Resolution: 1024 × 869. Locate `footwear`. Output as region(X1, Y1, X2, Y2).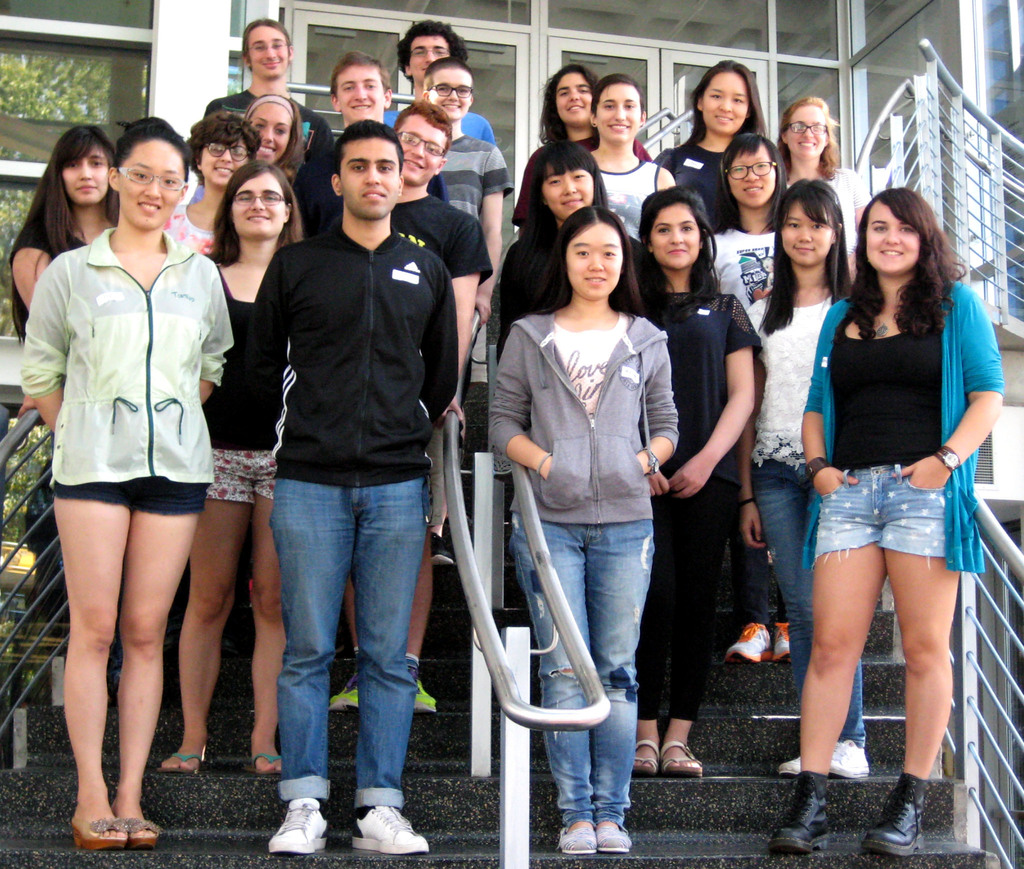
region(561, 819, 597, 854).
